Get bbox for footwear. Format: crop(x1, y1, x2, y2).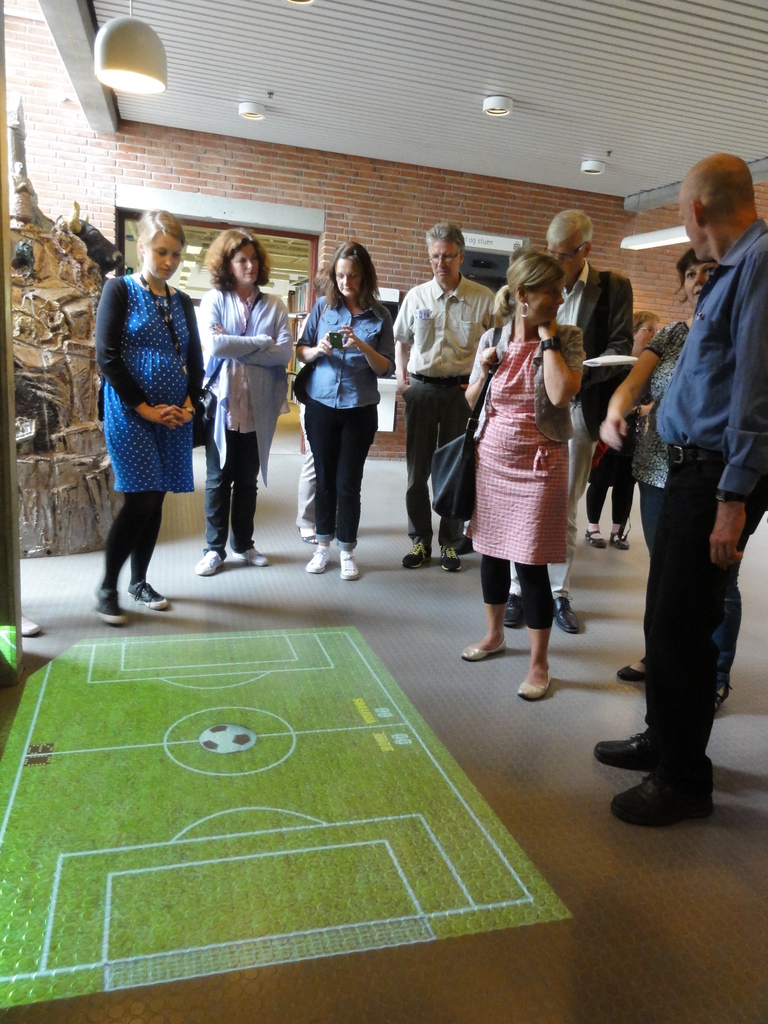
crop(308, 541, 331, 571).
